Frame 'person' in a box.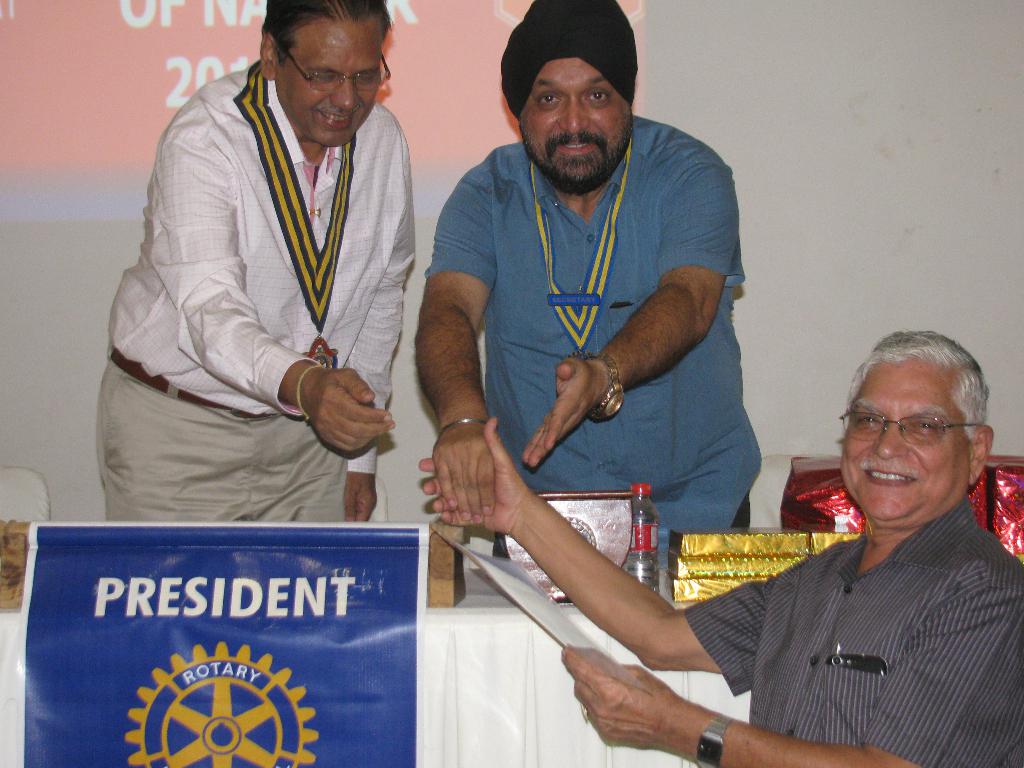
<box>414,0,765,540</box>.
